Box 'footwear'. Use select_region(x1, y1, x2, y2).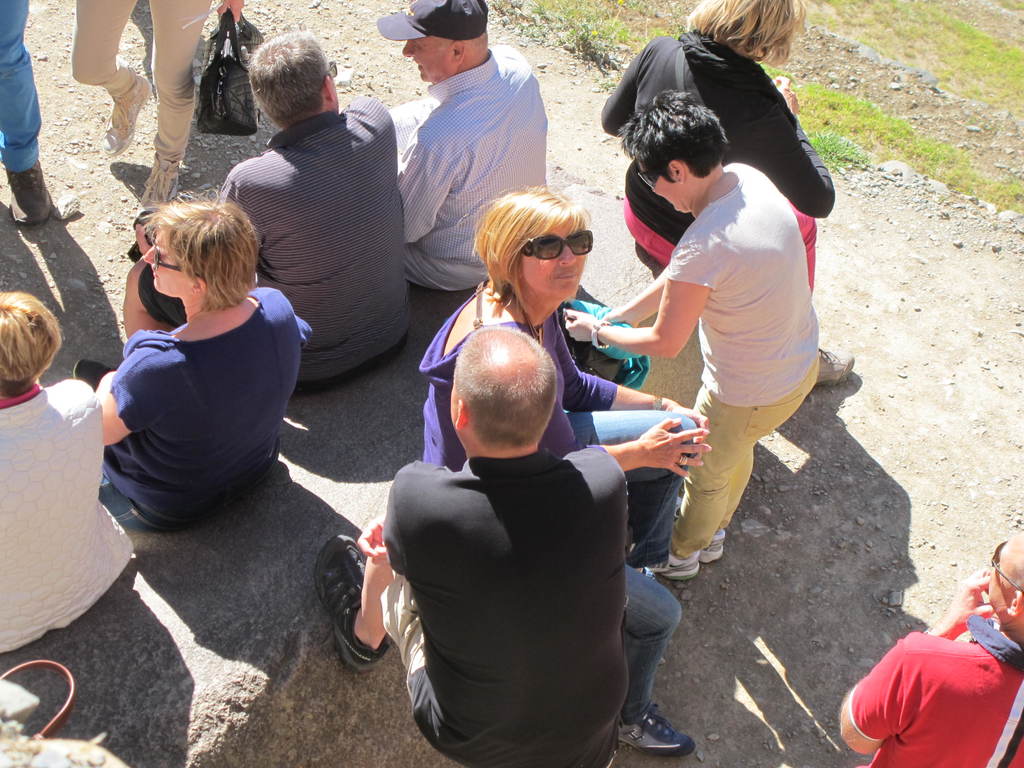
select_region(692, 532, 723, 560).
